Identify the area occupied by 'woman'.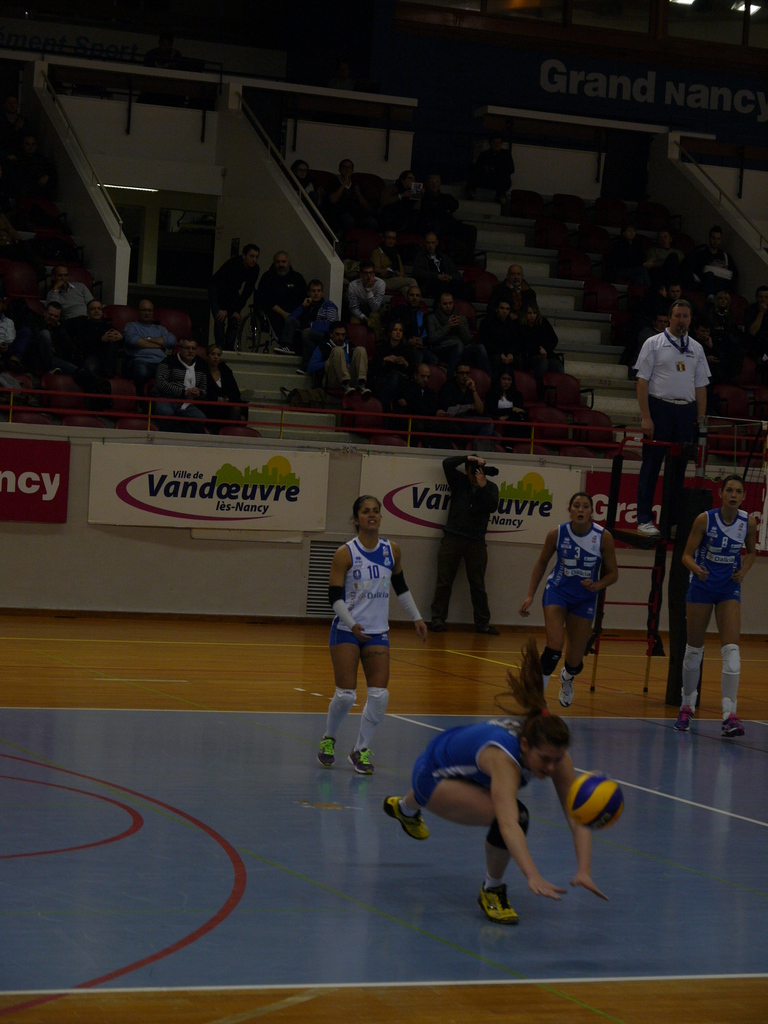
Area: left=516, top=488, right=625, bottom=704.
